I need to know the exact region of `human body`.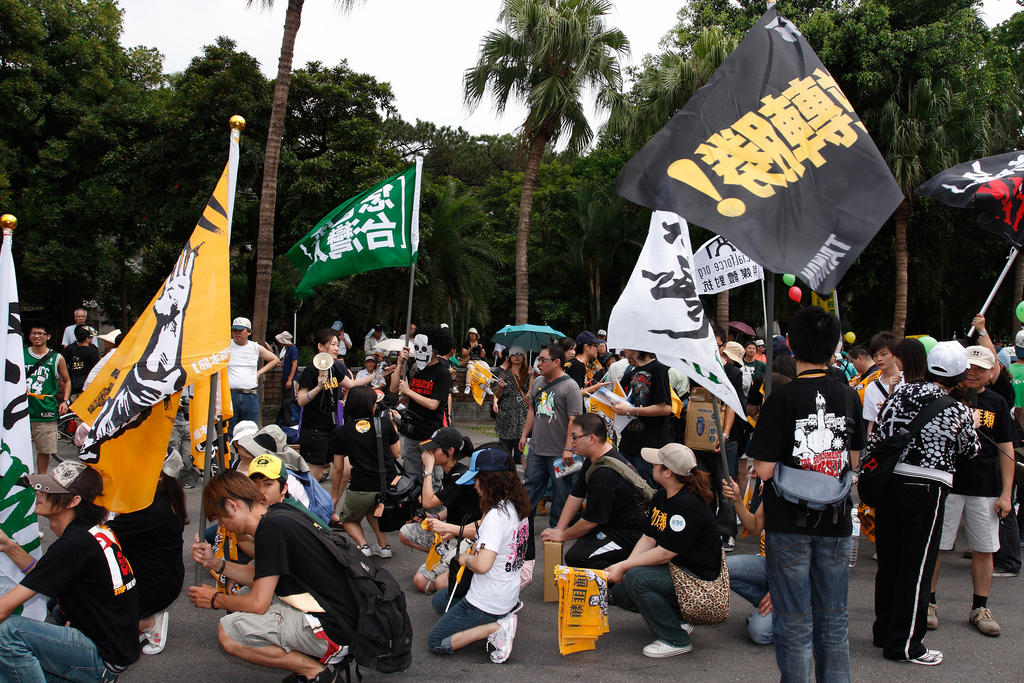
Region: [64, 320, 97, 348].
